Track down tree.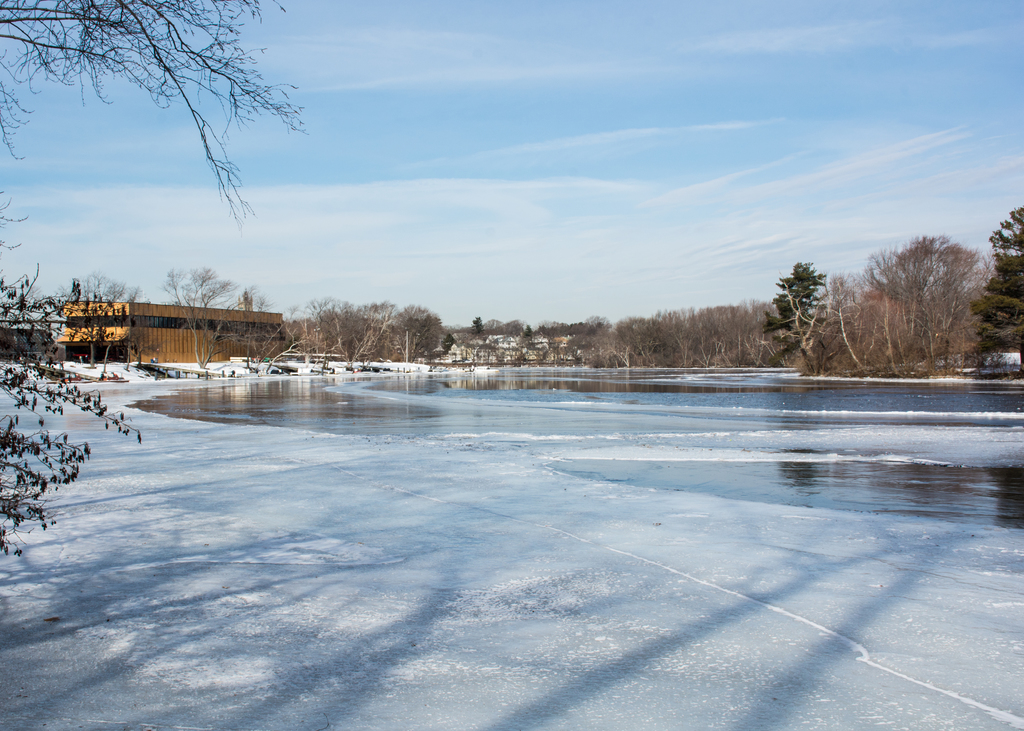
Tracked to bbox=[866, 206, 1000, 364].
